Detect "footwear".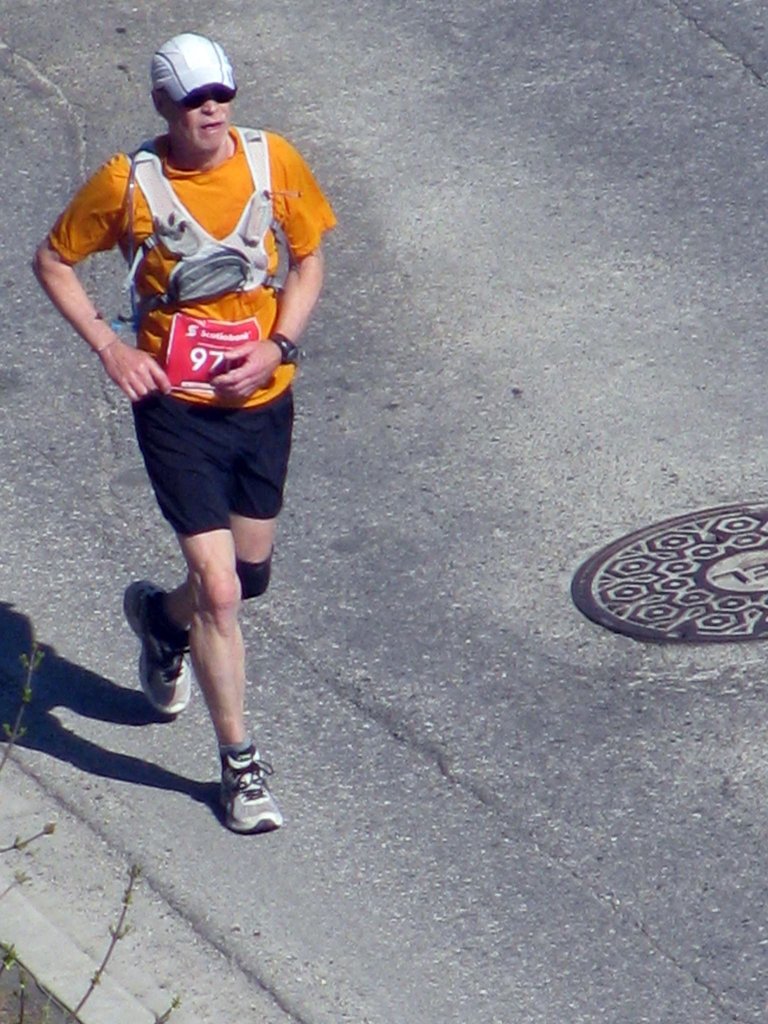
Detected at Rect(122, 580, 191, 713).
